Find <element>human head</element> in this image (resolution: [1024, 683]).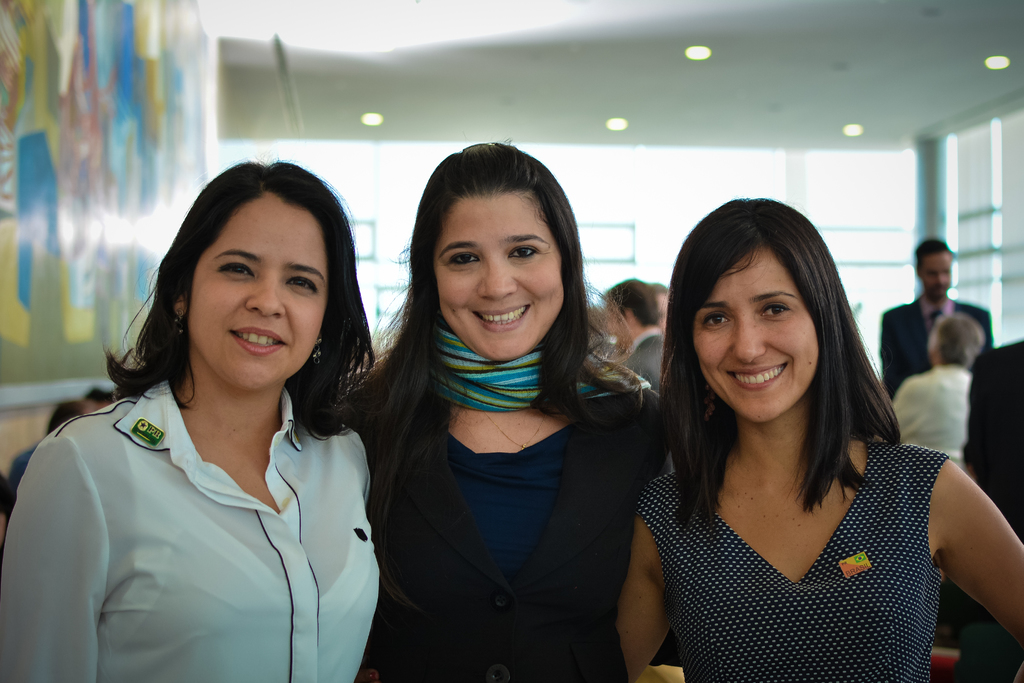
left=649, top=278, right=673, bottom=306.
